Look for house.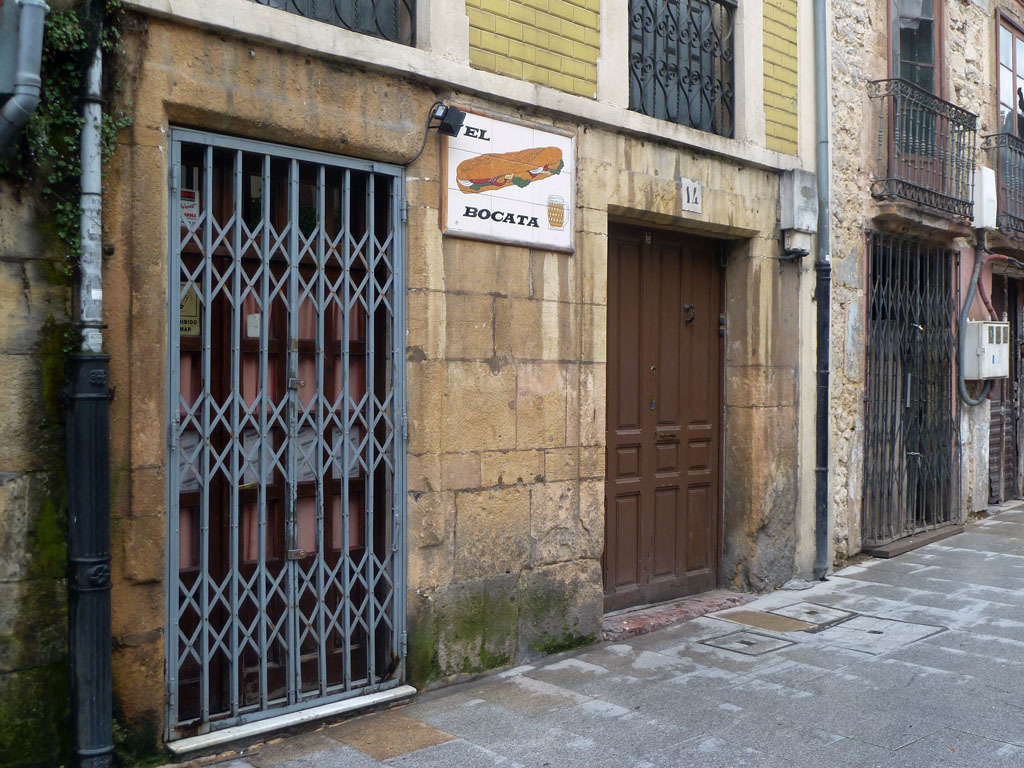
Found: 0:0:1023:767.
